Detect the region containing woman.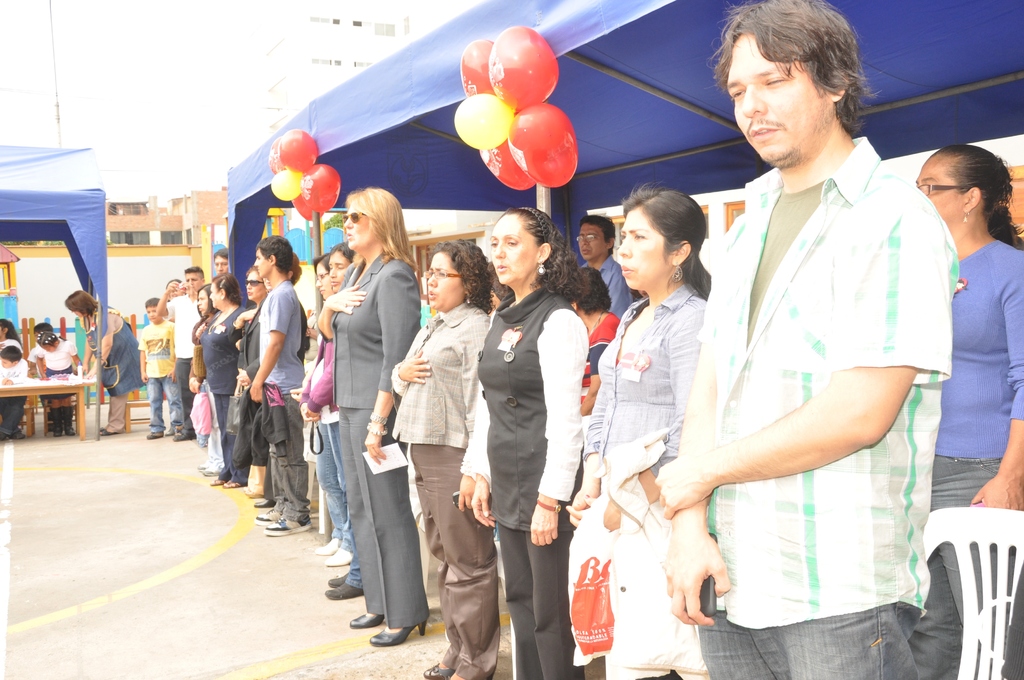
BBox(226, 263, 264, 488).
